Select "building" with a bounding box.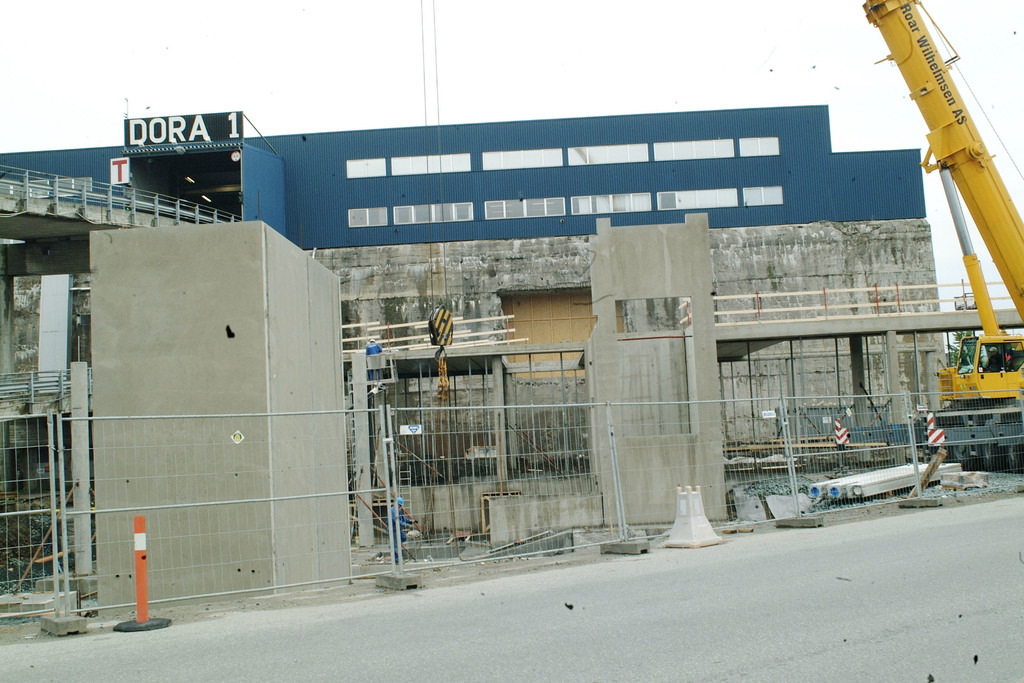
0,100,951,553.
